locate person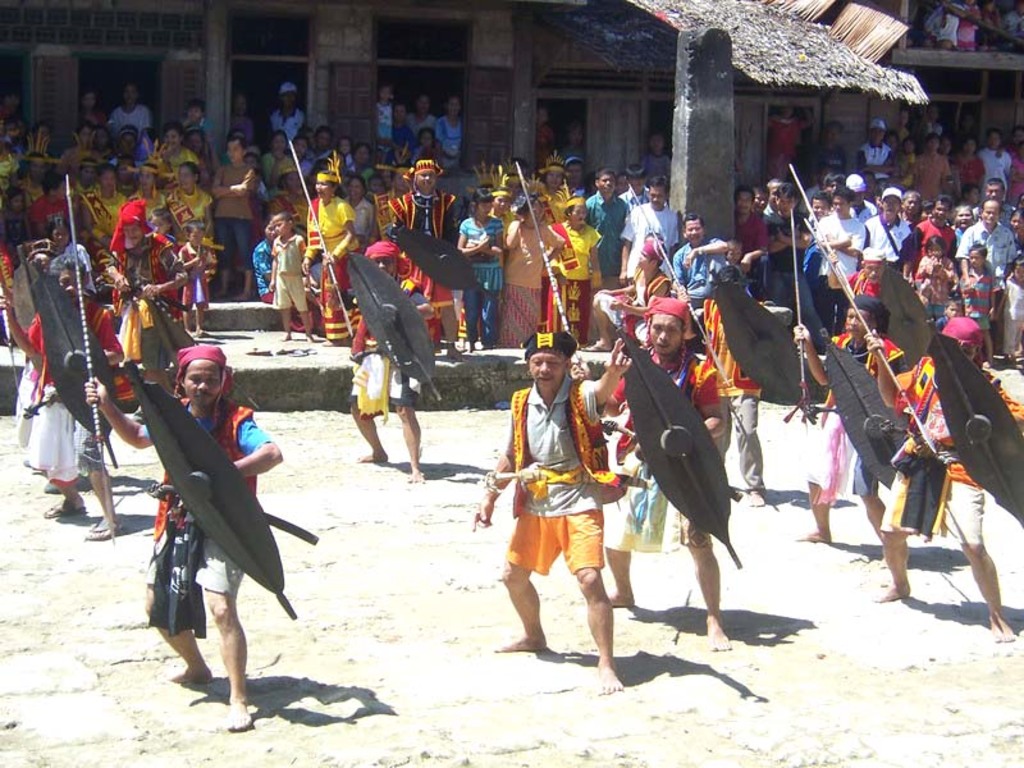
bbox(467, 334, 627, 696)
